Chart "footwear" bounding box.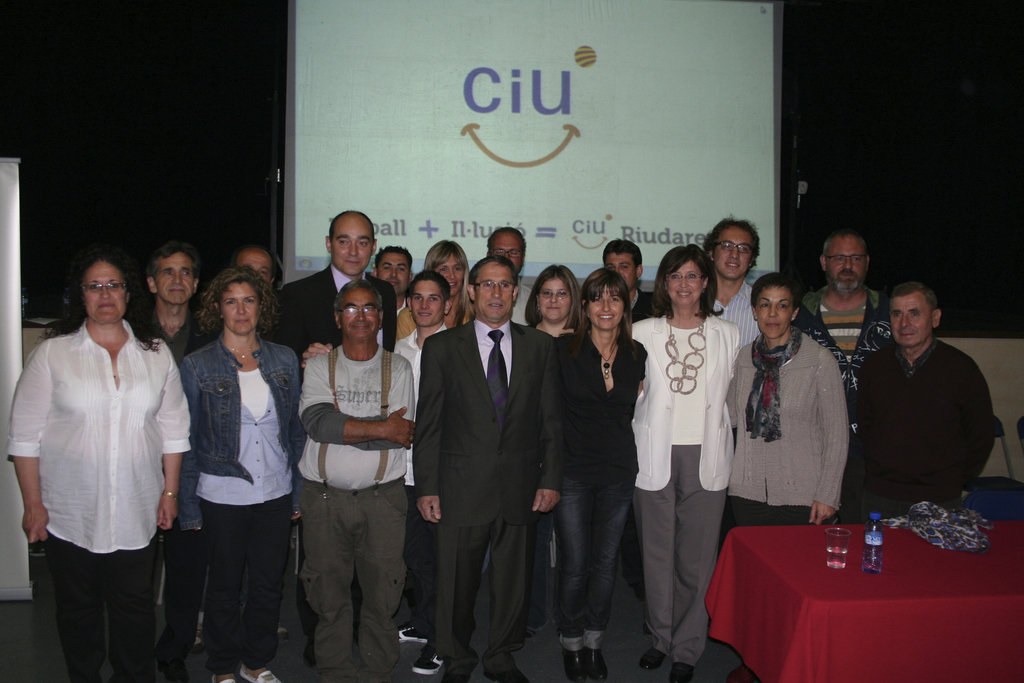
Charted: locate(212, 672, 233, 682).
